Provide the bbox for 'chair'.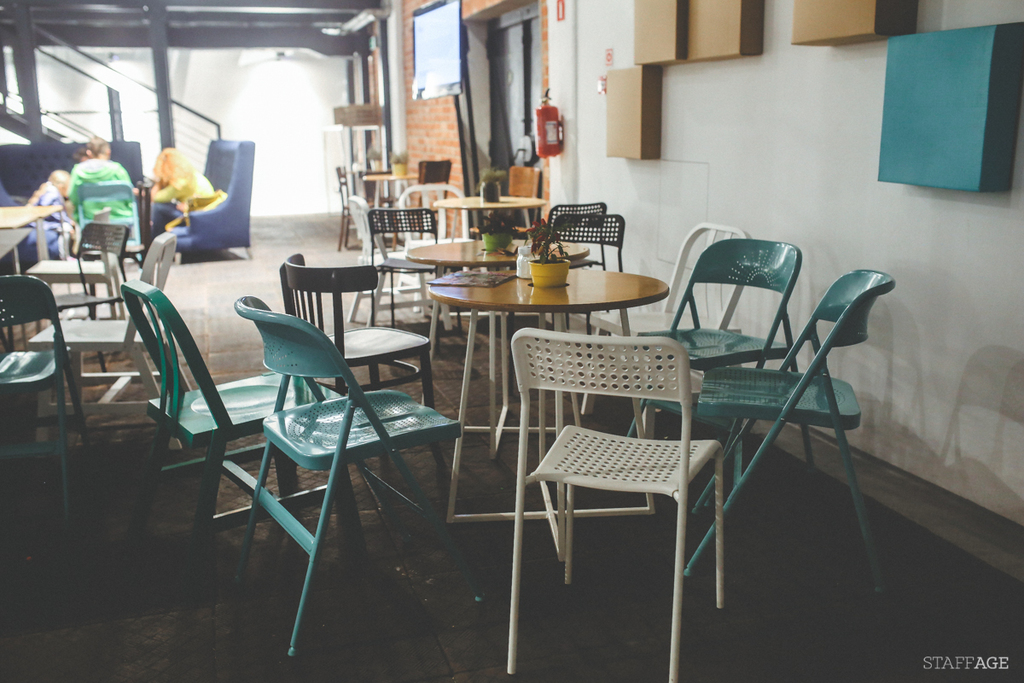
left=236, top=294, right=485, bottom=664.
